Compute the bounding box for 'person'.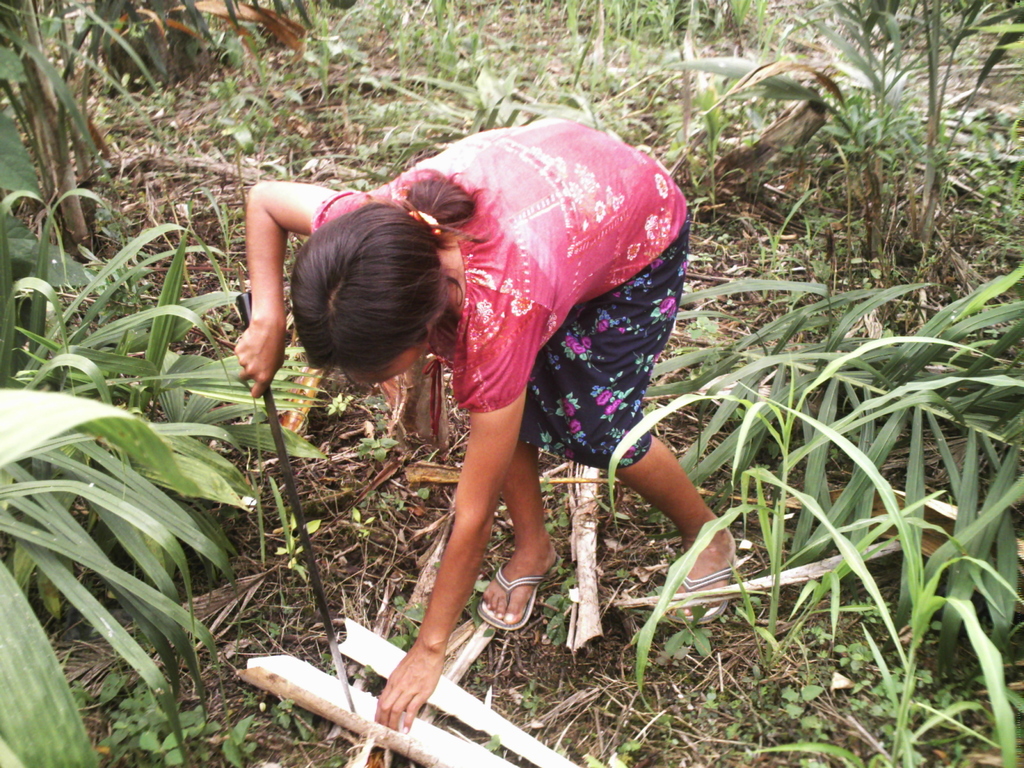
box=[231, 116, 735, 731].
